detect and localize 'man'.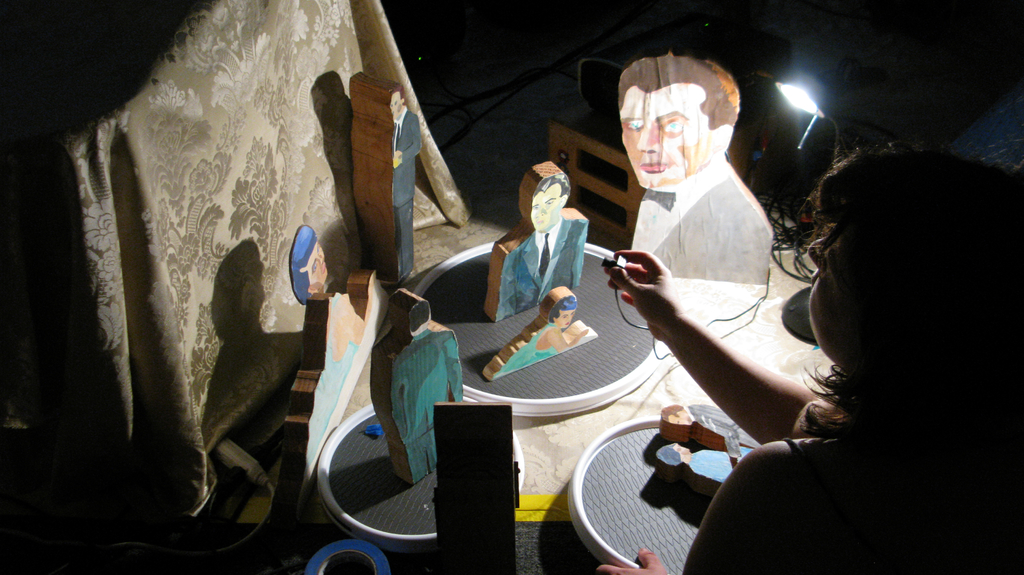
Localized at (left=294, top=224, right=394, bottom=487).
